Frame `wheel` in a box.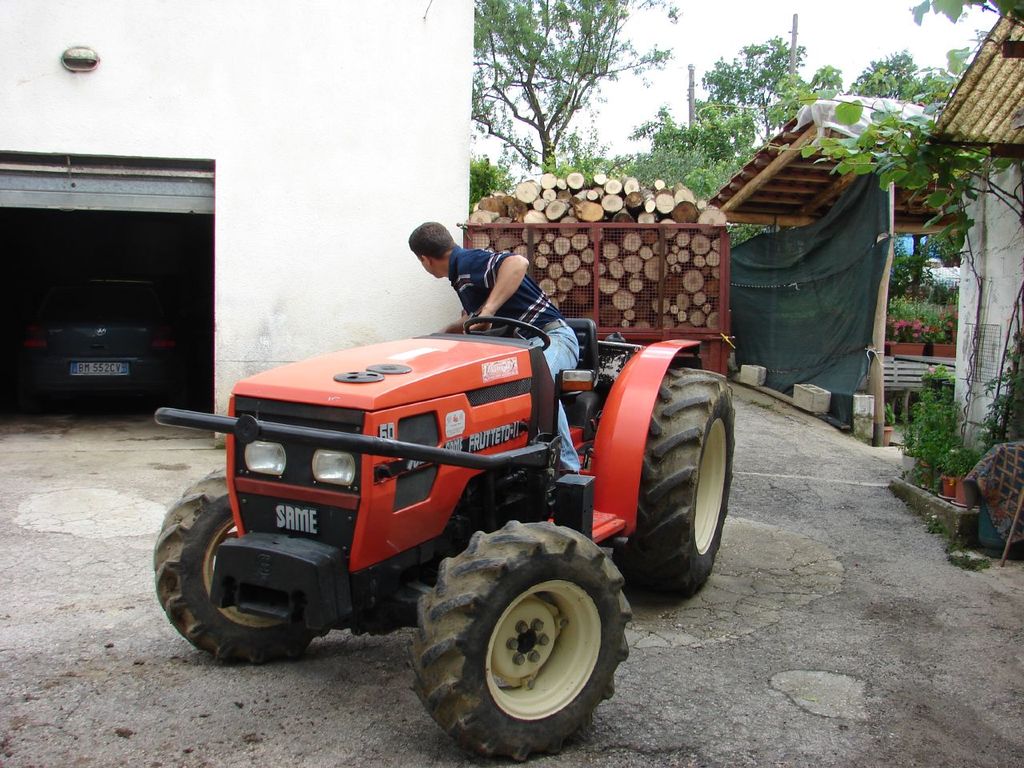
x1=152, y1=469, x2=330, y2=662.
